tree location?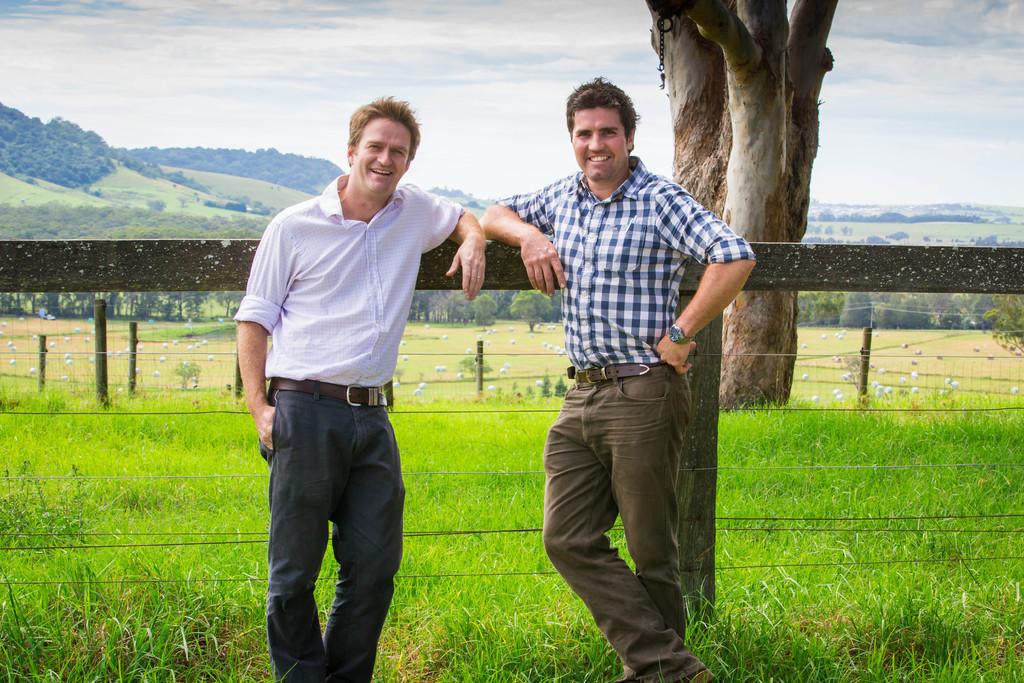
{"left": 920, "top": 206, "right": 990, "bottom": 220}
